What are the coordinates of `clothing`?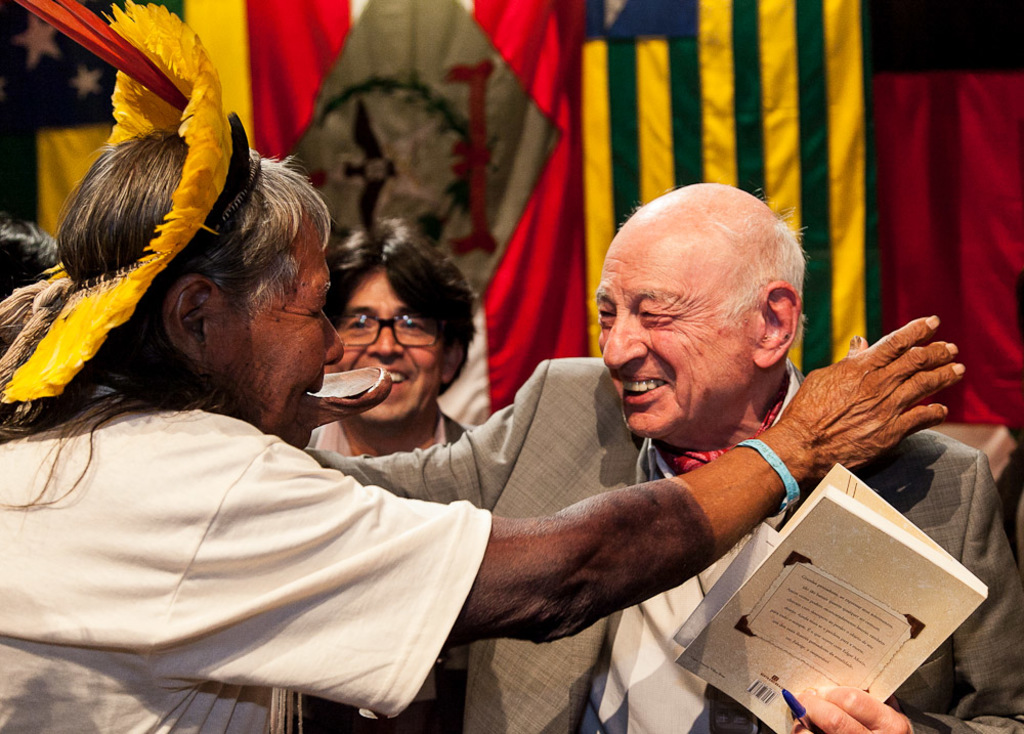
[x1=306, y1=401, x2=481, y2=733].
